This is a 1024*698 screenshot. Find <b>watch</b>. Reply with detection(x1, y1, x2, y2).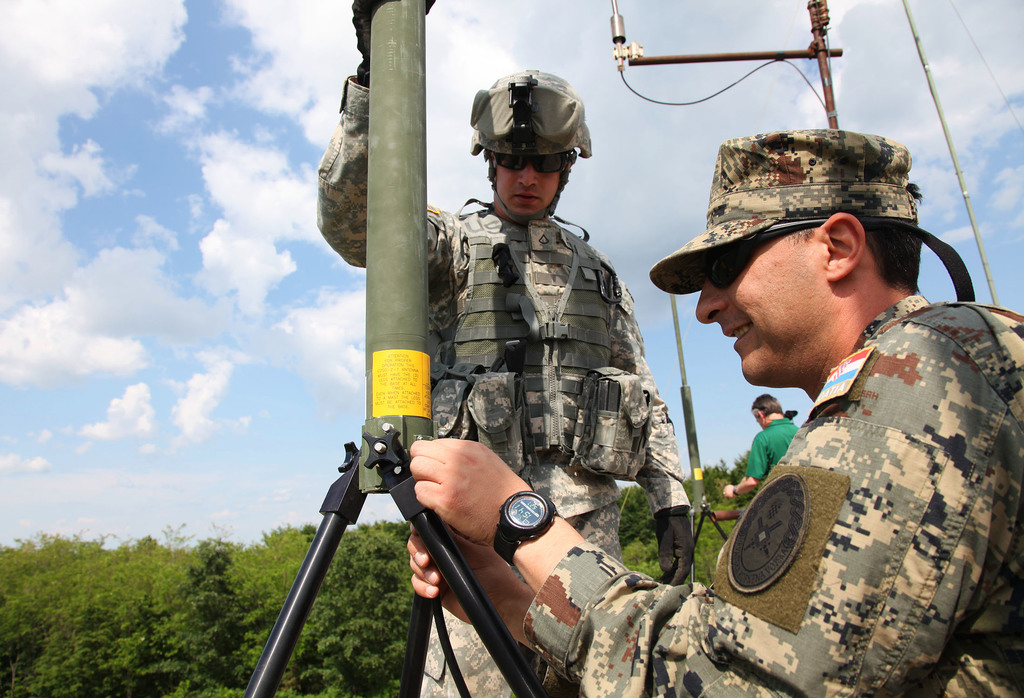
detection(490, 492, 558, 580).
